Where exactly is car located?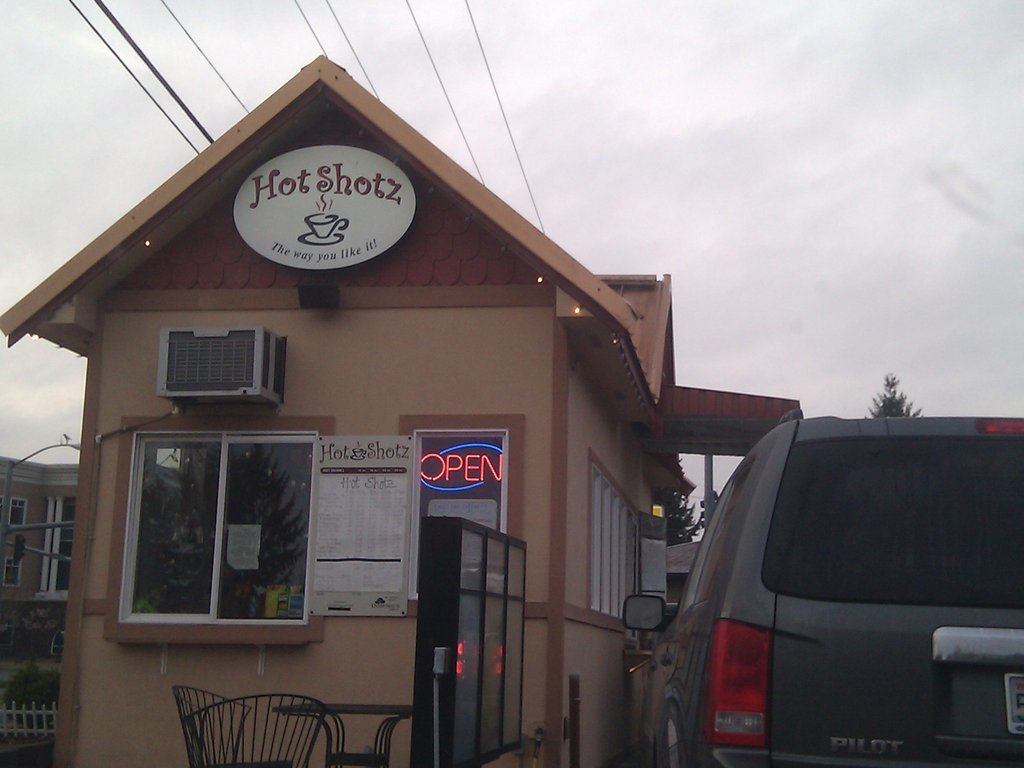
Its bounding box is rect(642, 400, 1011, 767).
